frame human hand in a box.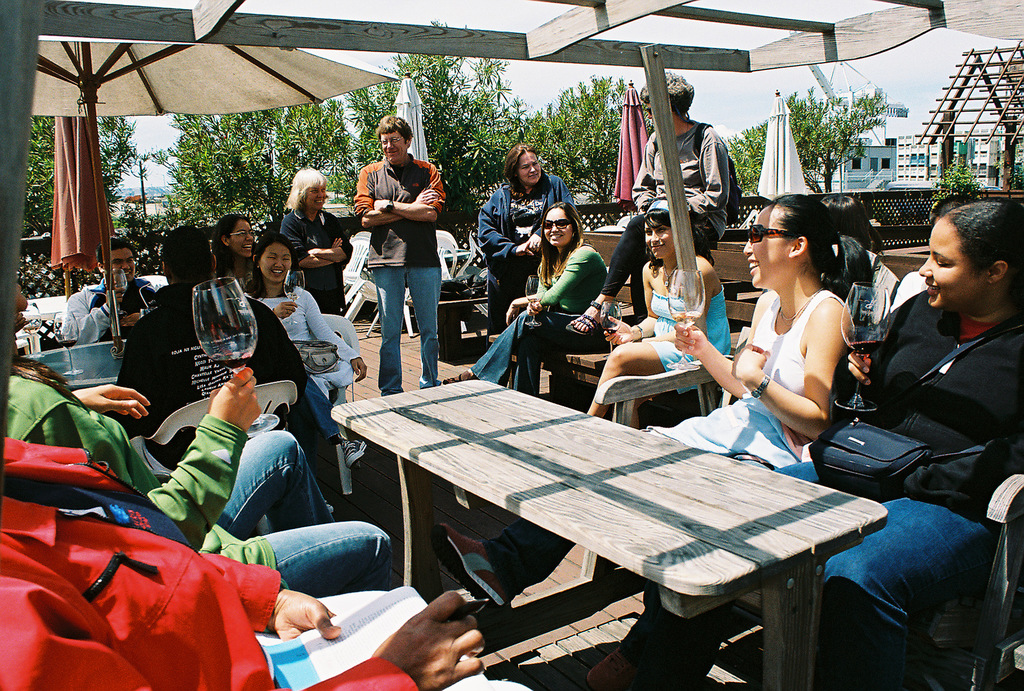
bbox(206, 364, 266, 434).
